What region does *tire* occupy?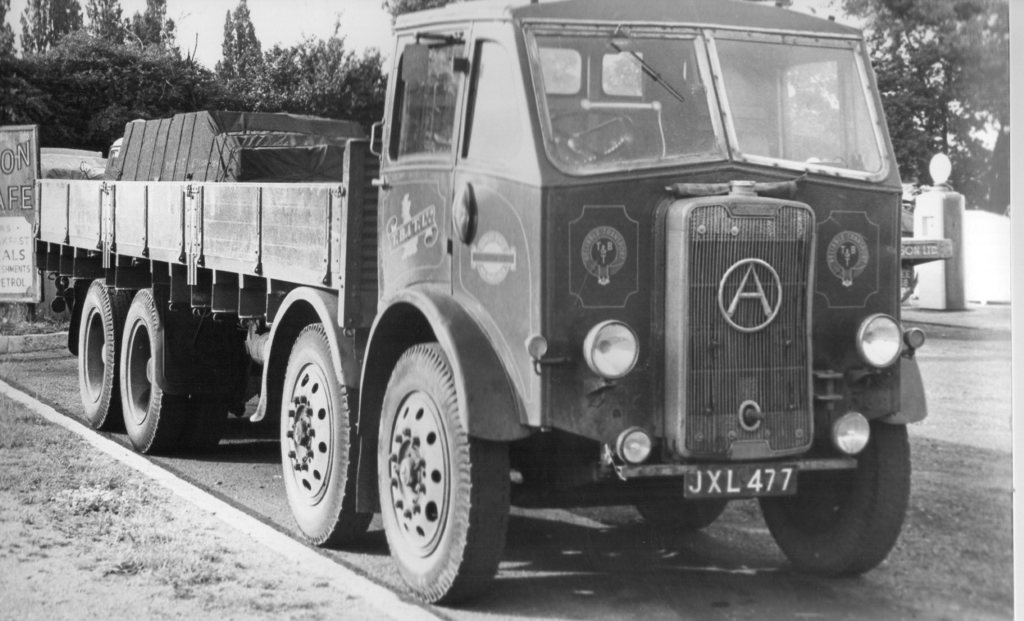
273,320,370,549.
